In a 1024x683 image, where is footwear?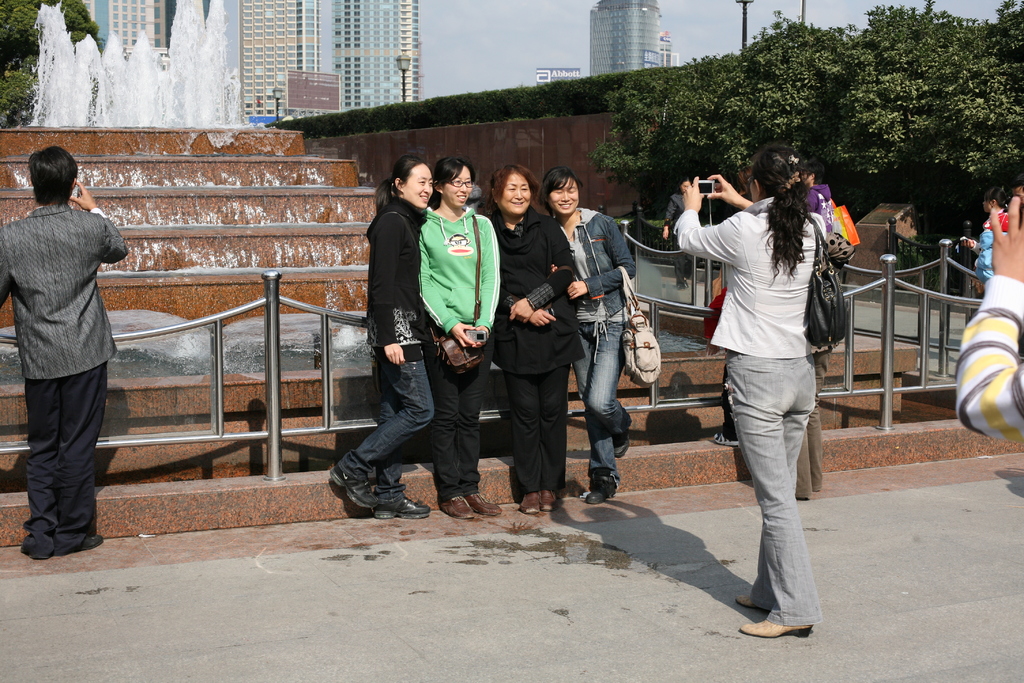
x1=583, y1=473, x2=615, y2=504.
